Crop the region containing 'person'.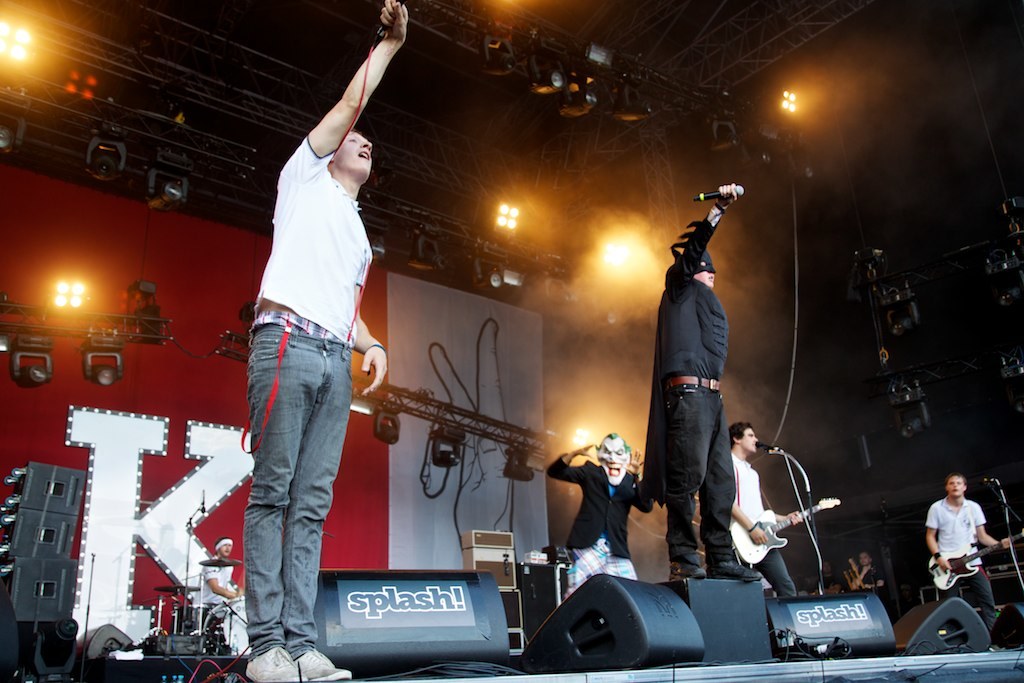
Crop region: box=[193, 537, 235, 619].
